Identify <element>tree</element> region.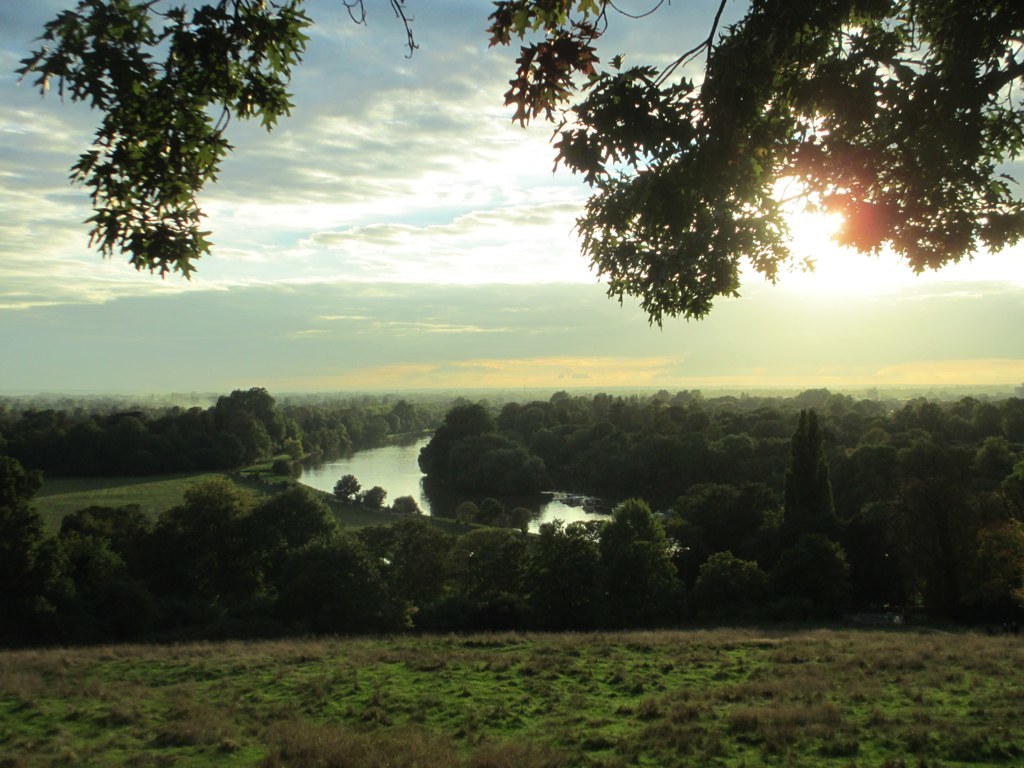
Region: 448:498:549:536.
